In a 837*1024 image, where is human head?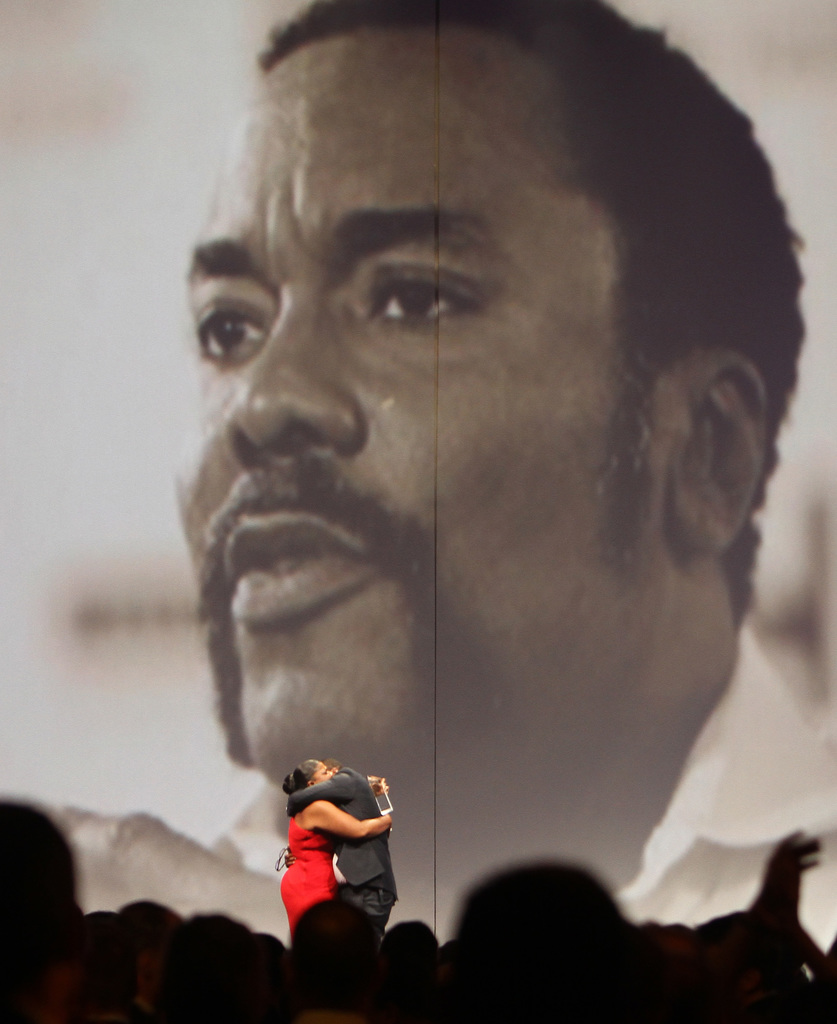
[x1=320, y1=748, x2=343, y2=778].
